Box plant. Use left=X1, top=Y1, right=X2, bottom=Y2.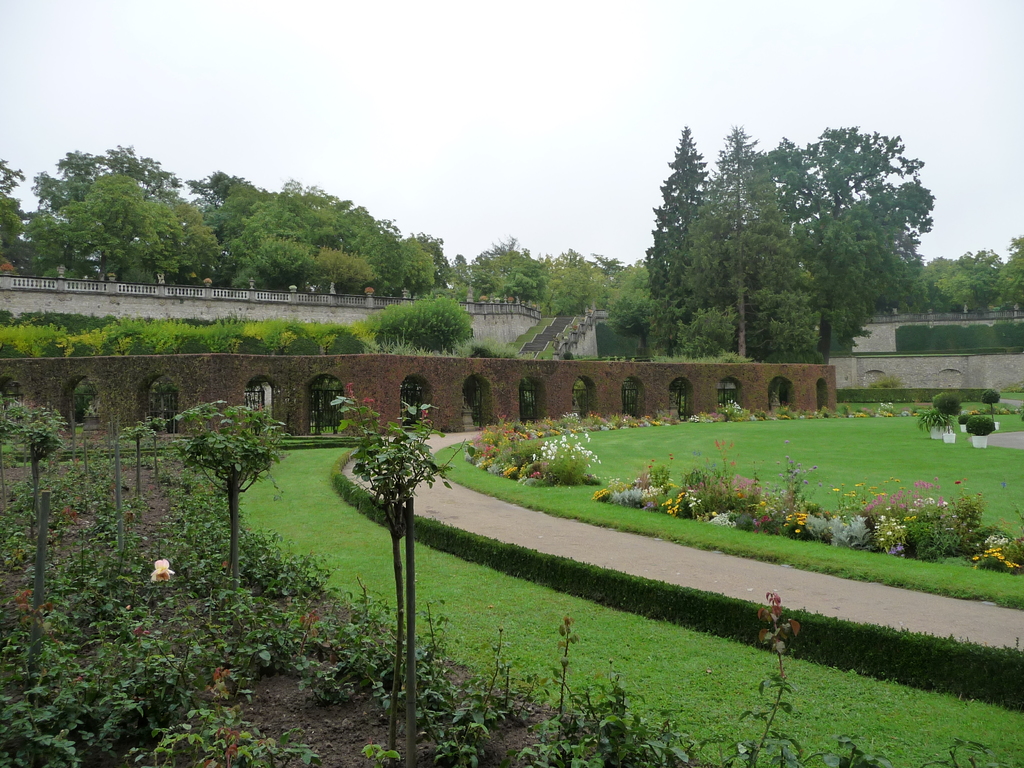
left=974, top=384, right=1014, bottom=410.
